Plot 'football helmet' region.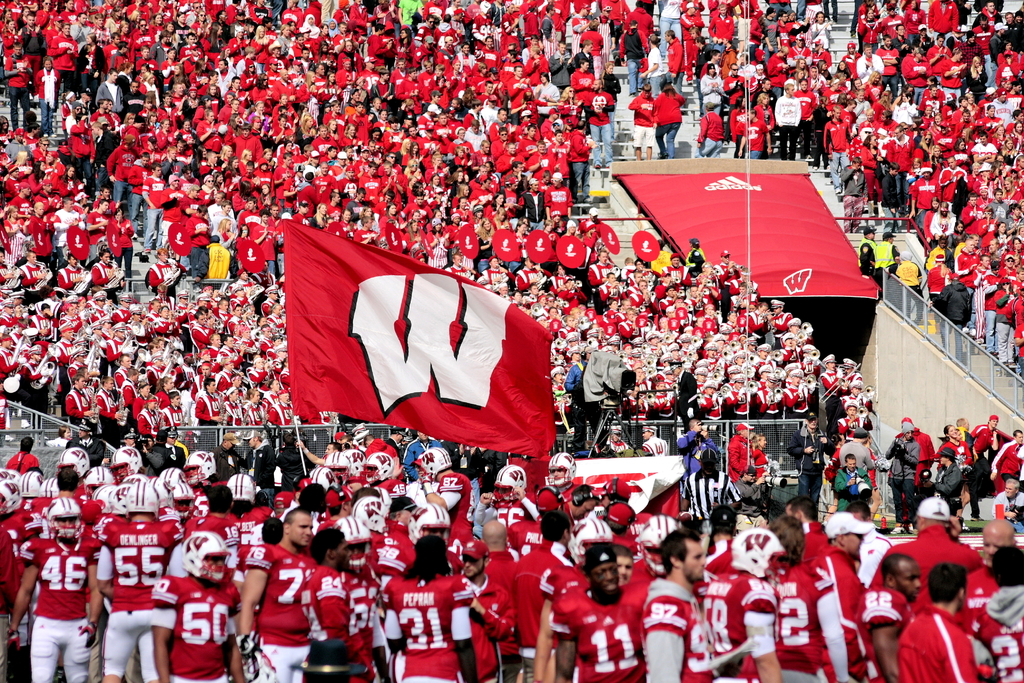
Plotted at region(184, 446, 215, 491).
